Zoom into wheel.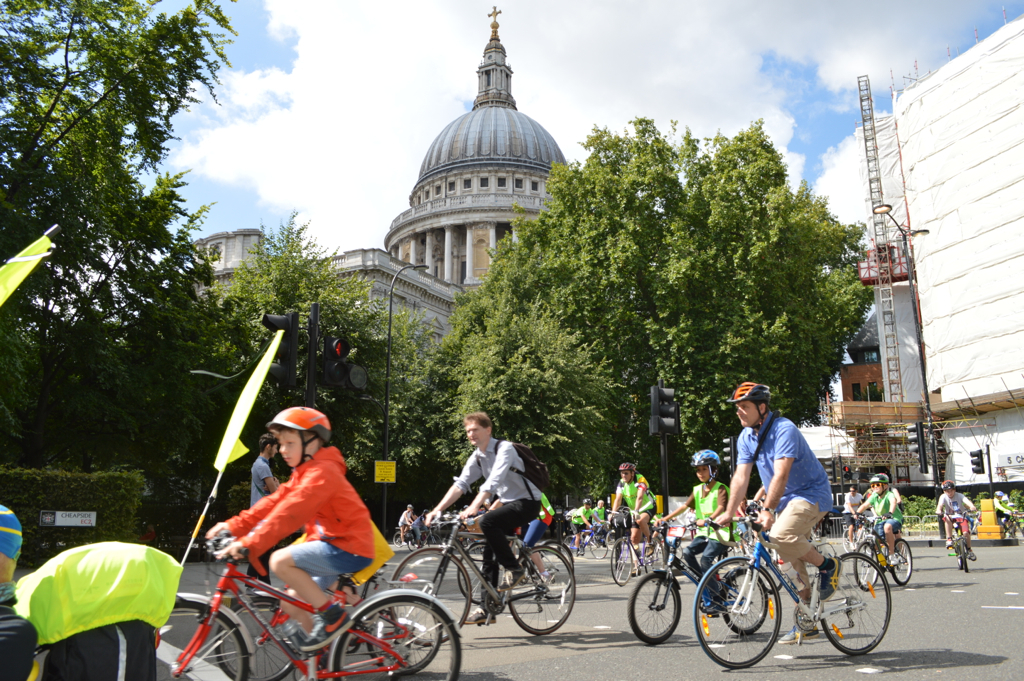
Zoom target: bbox=[891, 542, 914, 581].
